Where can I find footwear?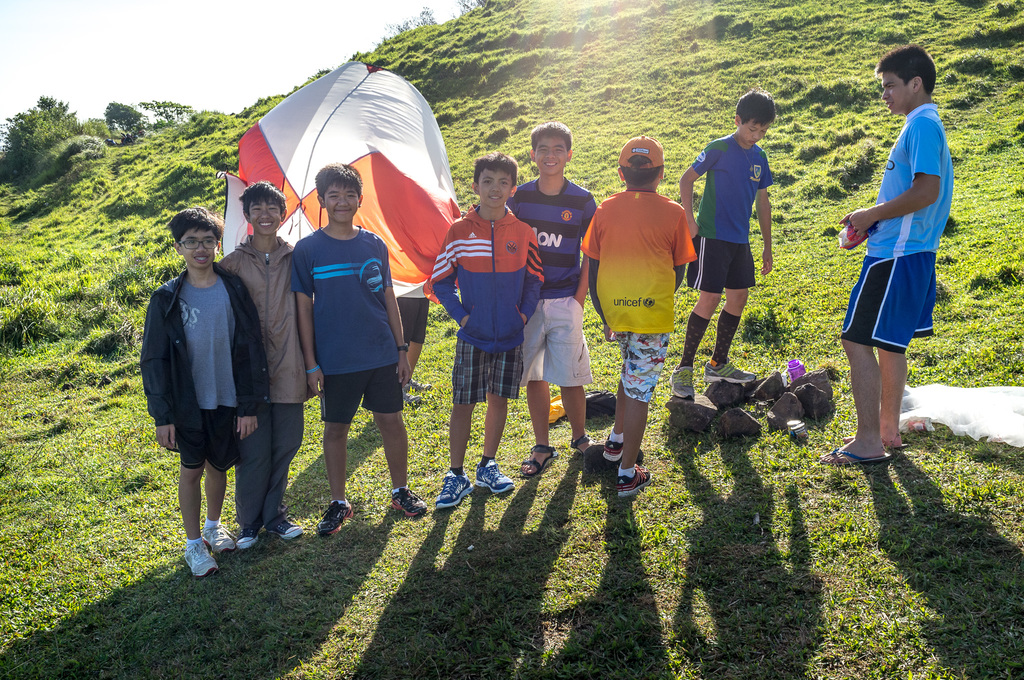
You can find it at 518,438,560,478.
